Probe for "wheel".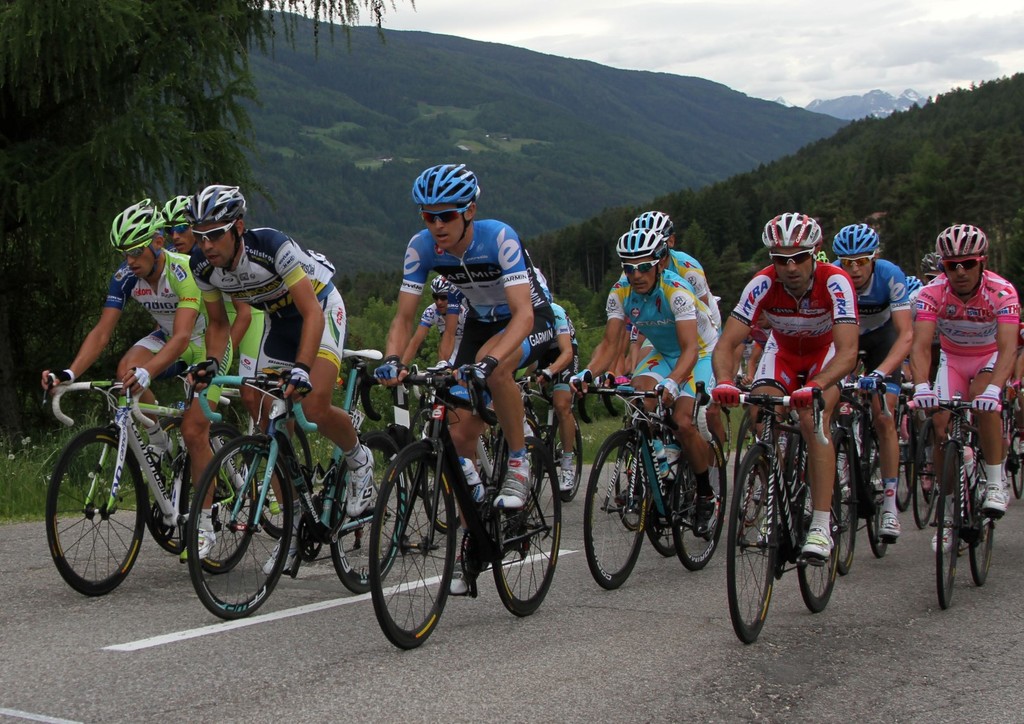
Probe result: 962/476/998/596.
